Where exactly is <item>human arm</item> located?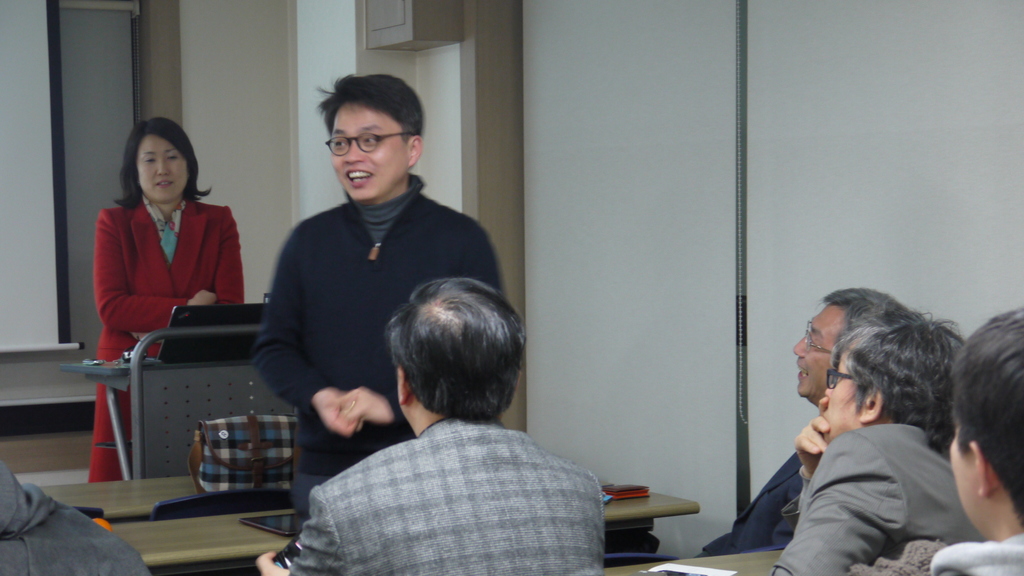
Its bounding box is [left=769, top=413, right=910, bottom=575].
